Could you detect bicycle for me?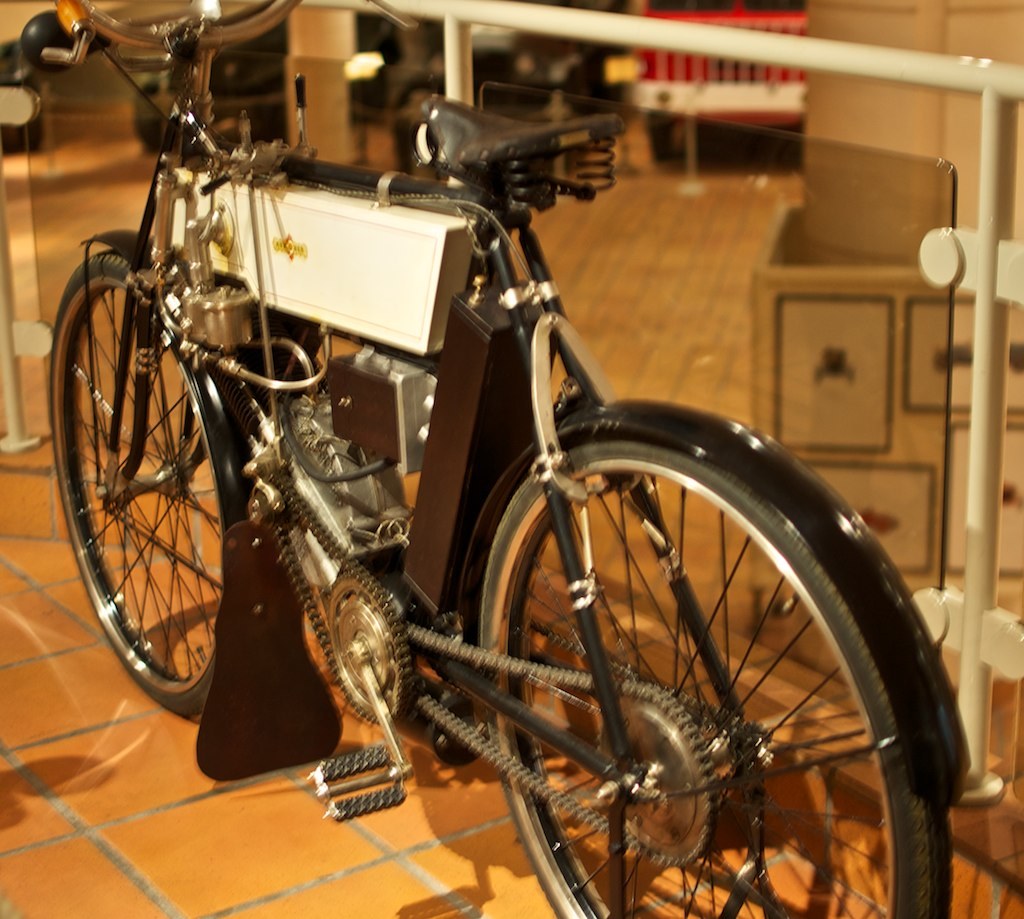
Detection result: detection(12, 0, 919, 899).
